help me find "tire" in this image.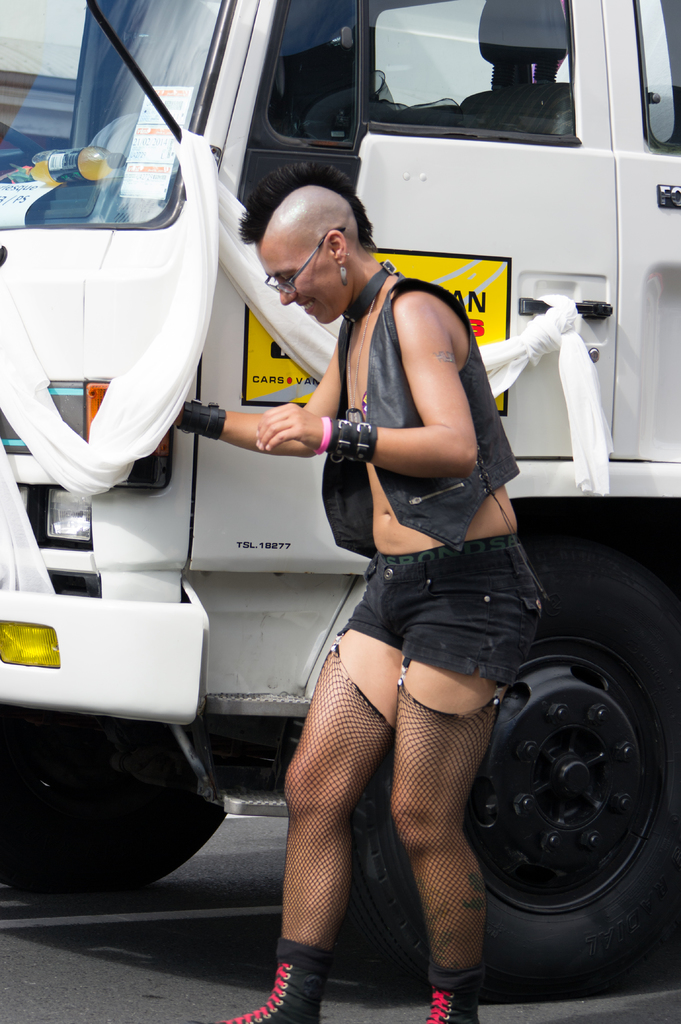
Found it: detection(0, 703, 230, 884).
